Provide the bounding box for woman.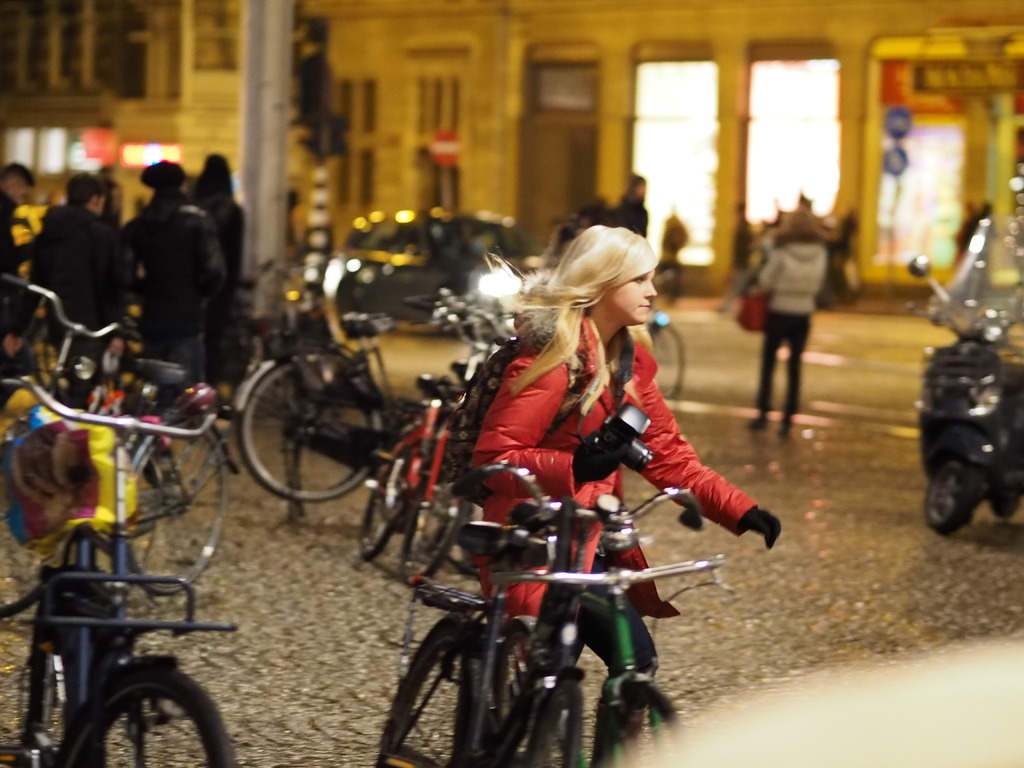
box=[441, 230, 798, 767].
